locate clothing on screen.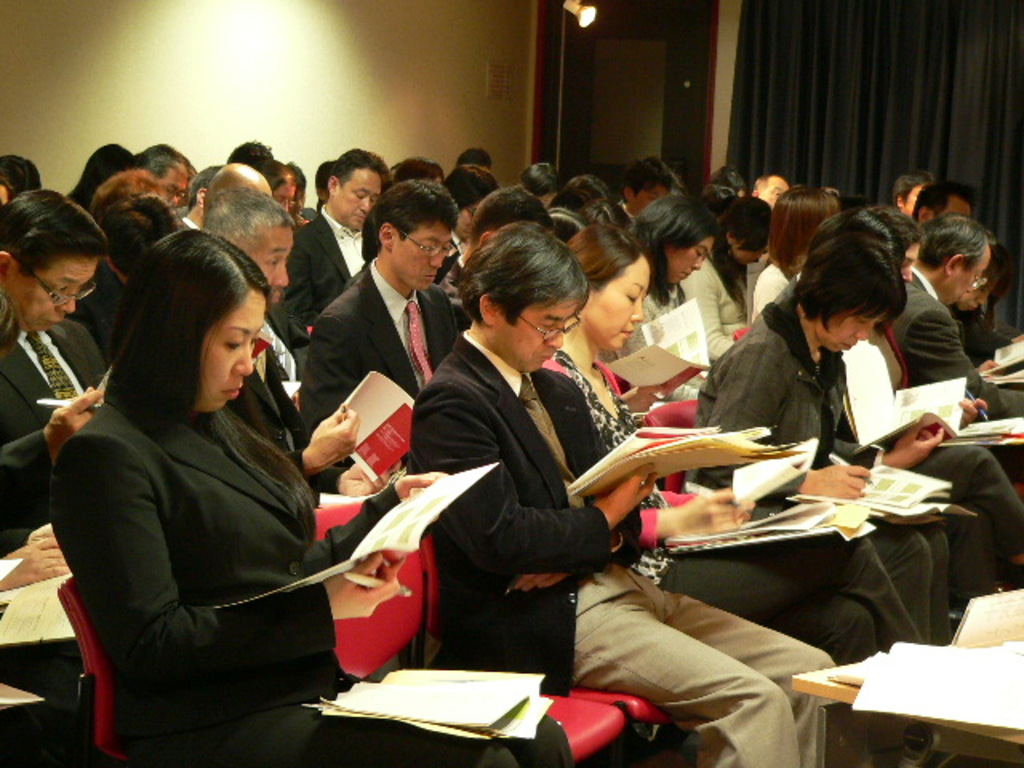
On screen at 286/211/363/338.
